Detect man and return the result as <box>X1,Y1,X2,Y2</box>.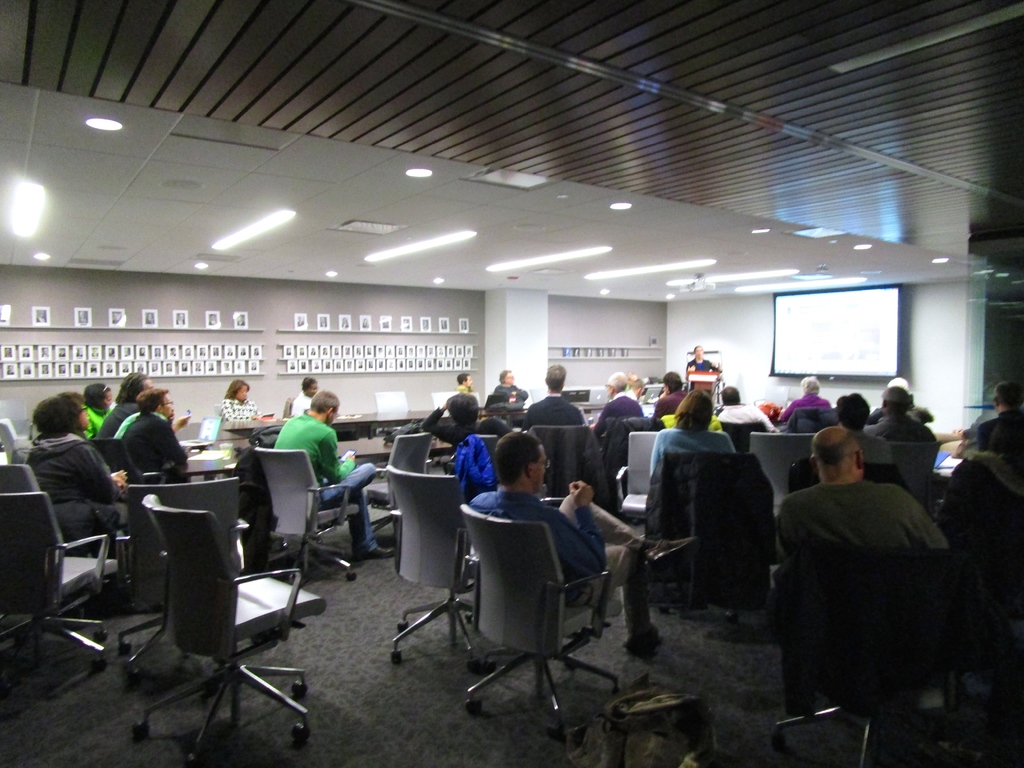
<box>778,377,831,417</box>.
